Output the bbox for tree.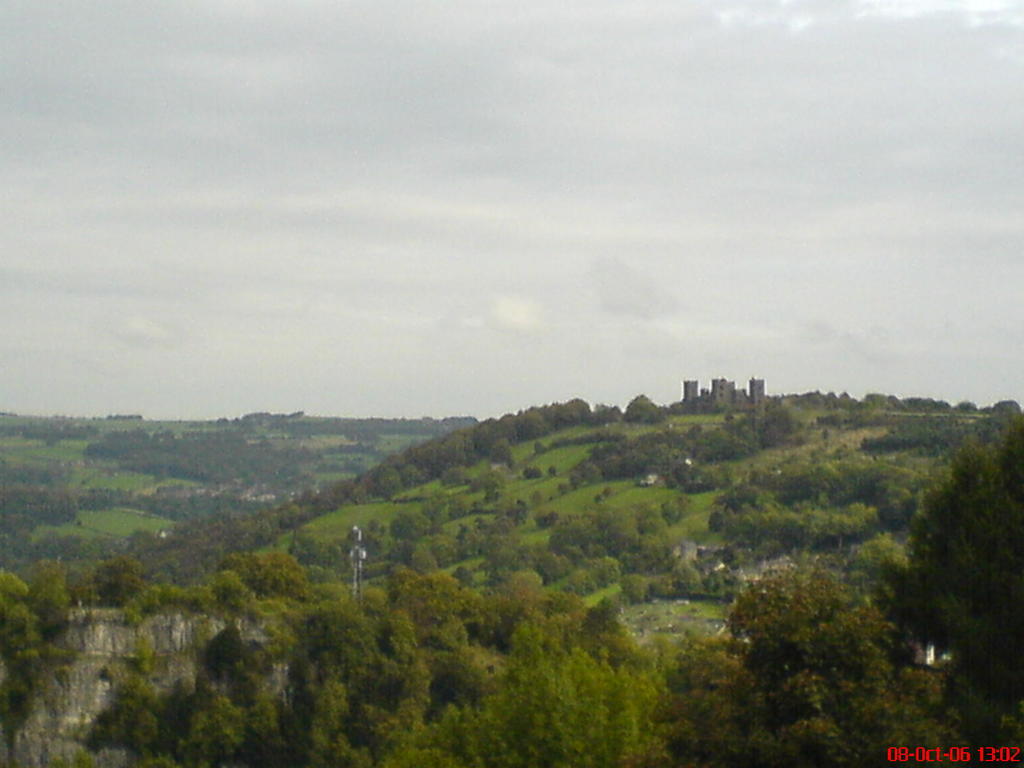
bbox=(70, 634, 182, 764).
